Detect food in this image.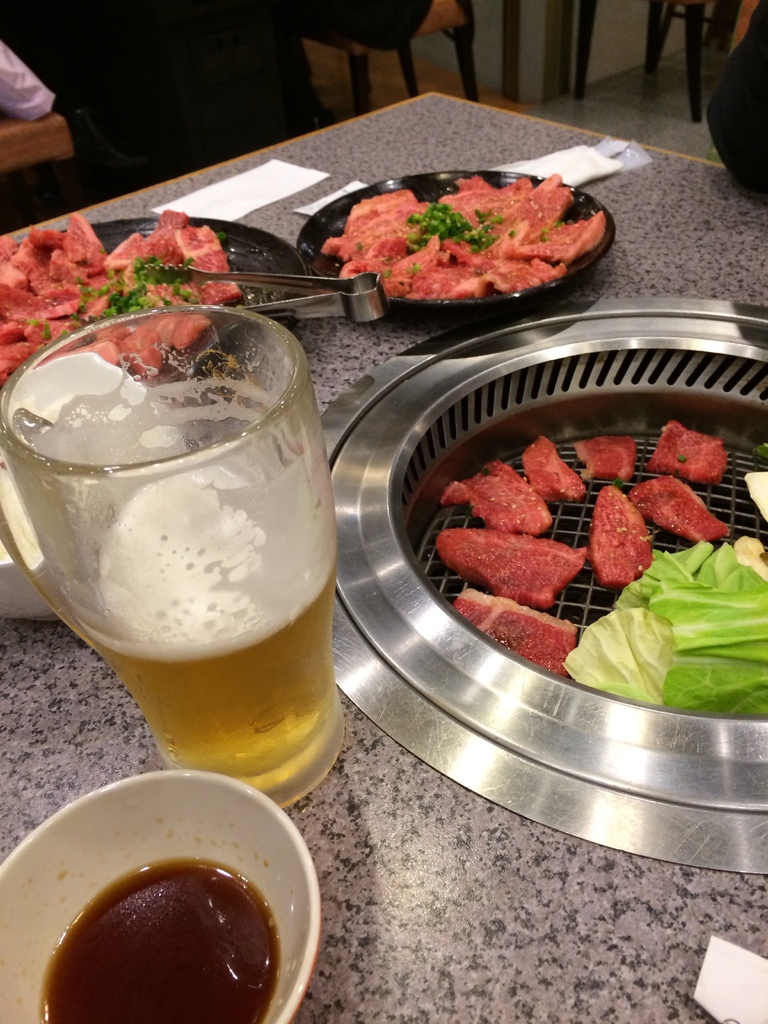
Detection: region(436, 419, 767, 716).
